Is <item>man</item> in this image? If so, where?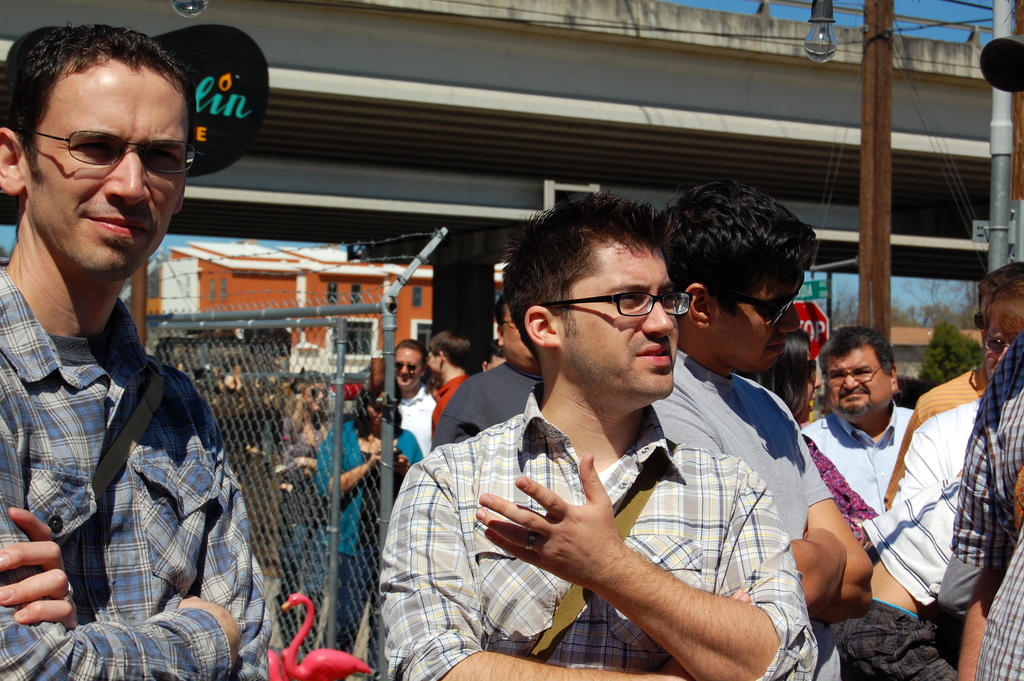
Yes, at pyautogui.locateOnScreen(640, 191, 881, 680).
